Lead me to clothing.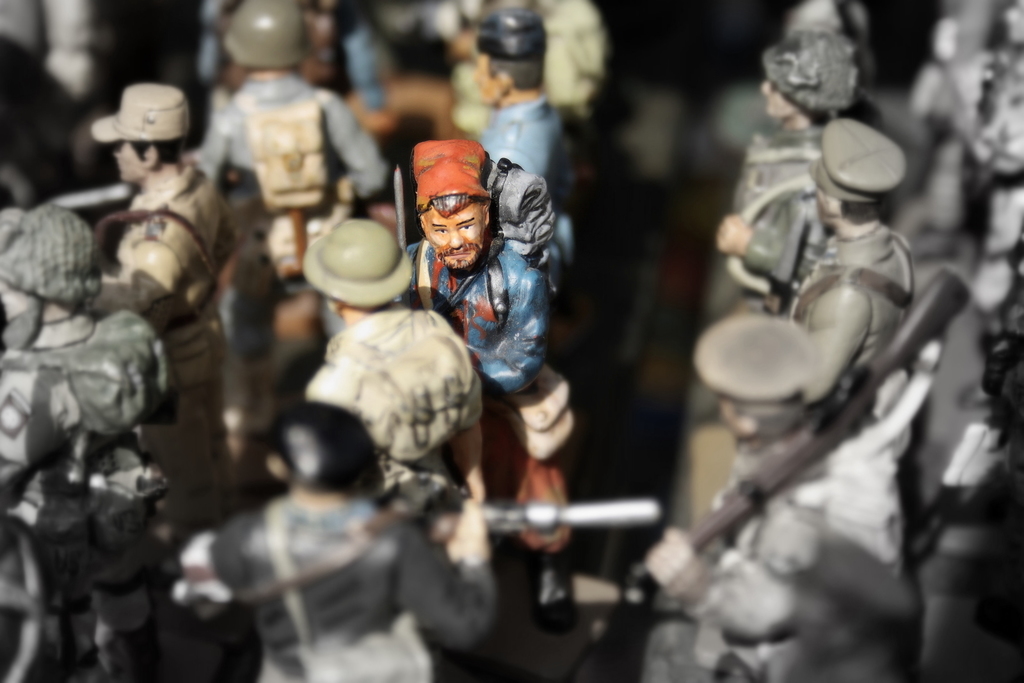
Lead to x1=427 y1=0 x2=622 y2=129.
